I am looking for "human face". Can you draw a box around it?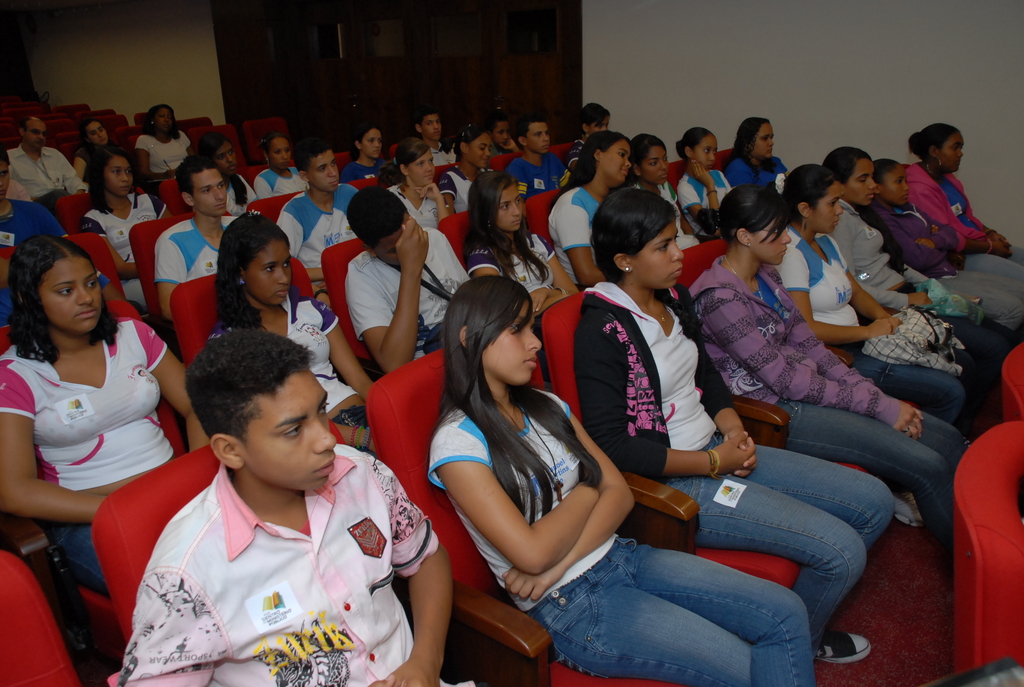
Sure, the bounding box is [100,159,142,198].
